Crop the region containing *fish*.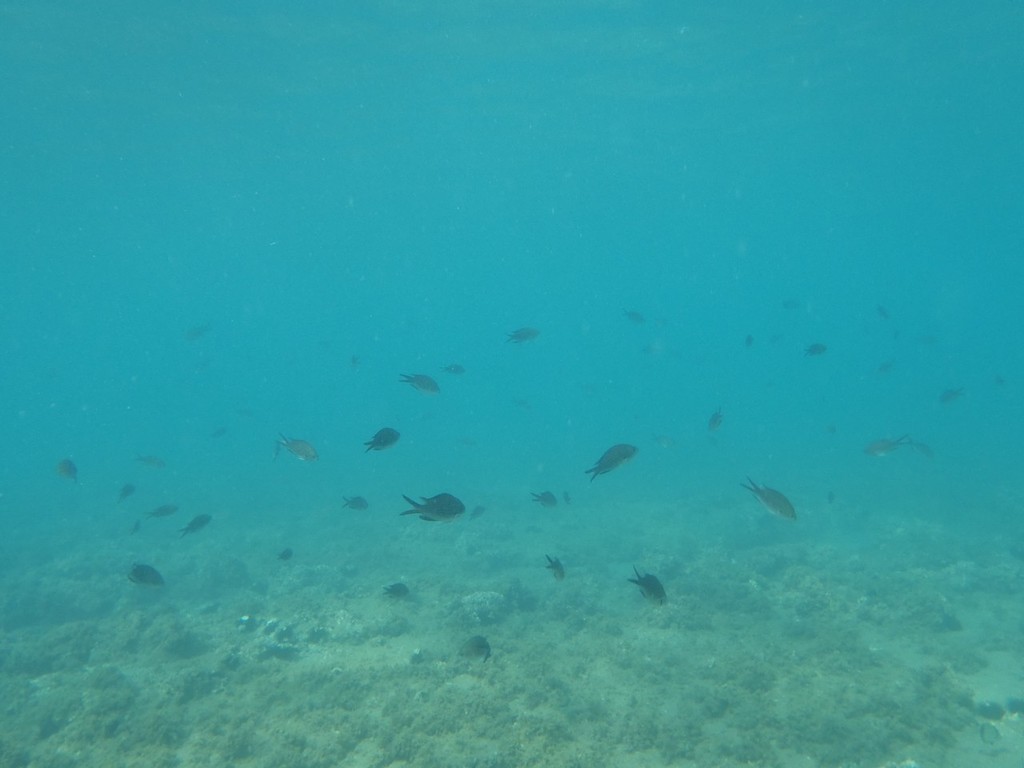
Crop region: crop(471, 506, 486, 518).
